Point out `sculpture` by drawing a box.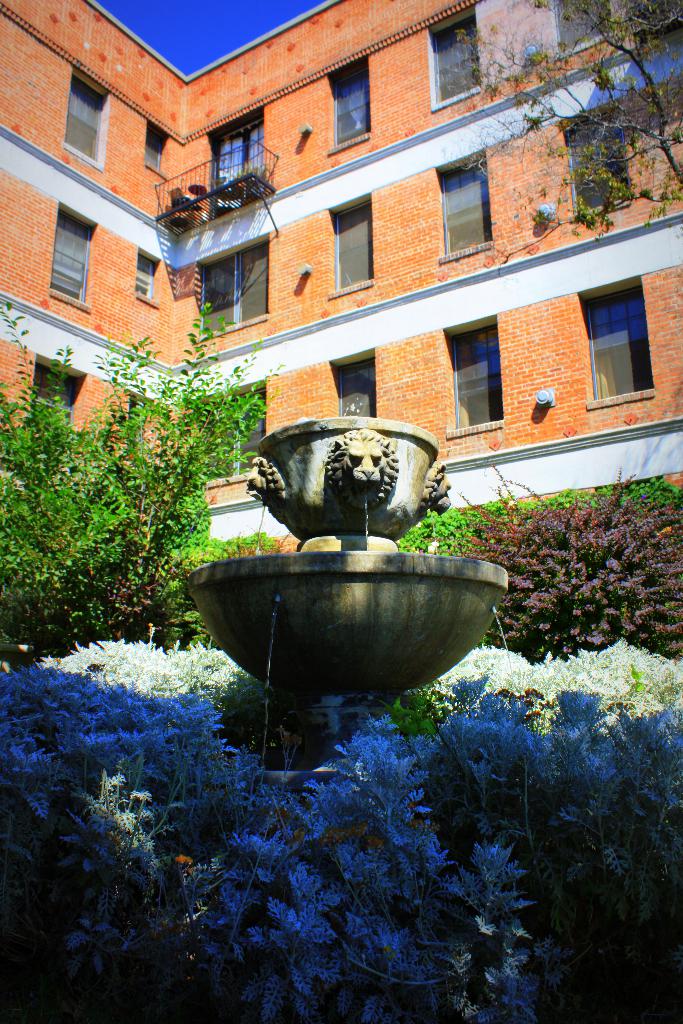
x1=252, y1=413, x2=458, y2=563.
